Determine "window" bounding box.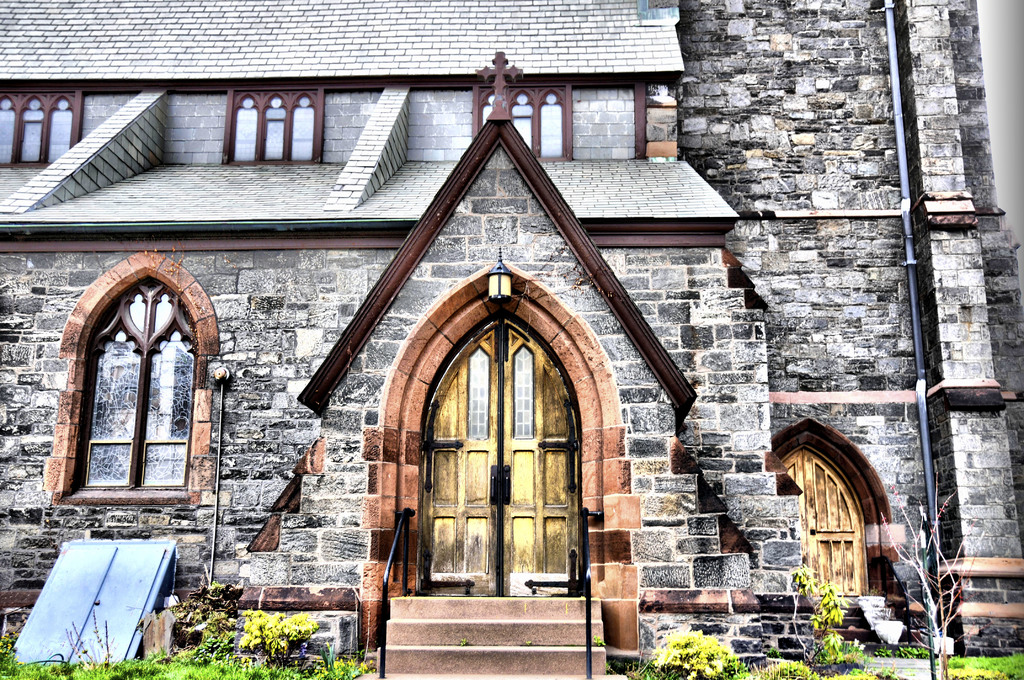
Determined: (34, 258, 203, 502).
